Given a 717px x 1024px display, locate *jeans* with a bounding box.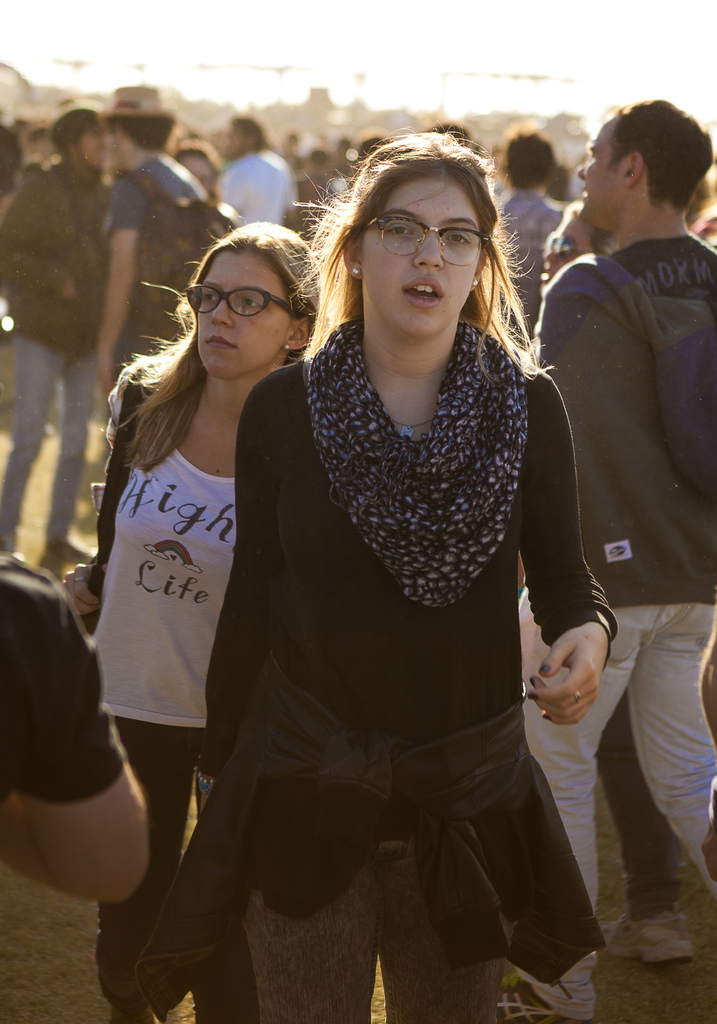
Located: {"x1": 524, "y1": 582, "x2": 716, "y2": 977}.
